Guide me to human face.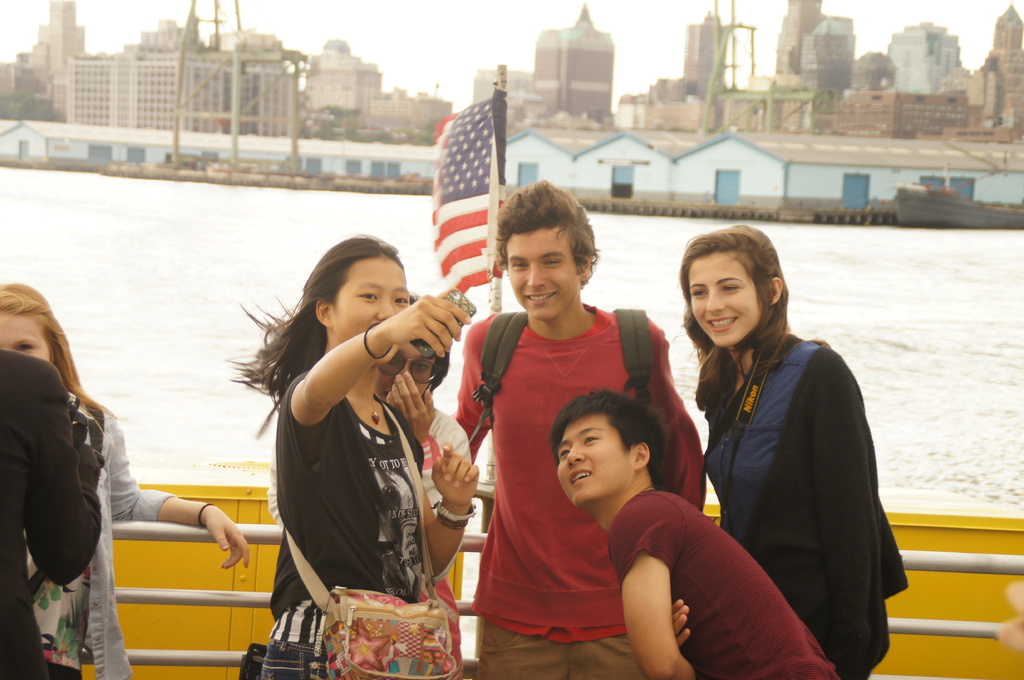
Guidance: x1=0, y1=312, x2=51, y2=363.
